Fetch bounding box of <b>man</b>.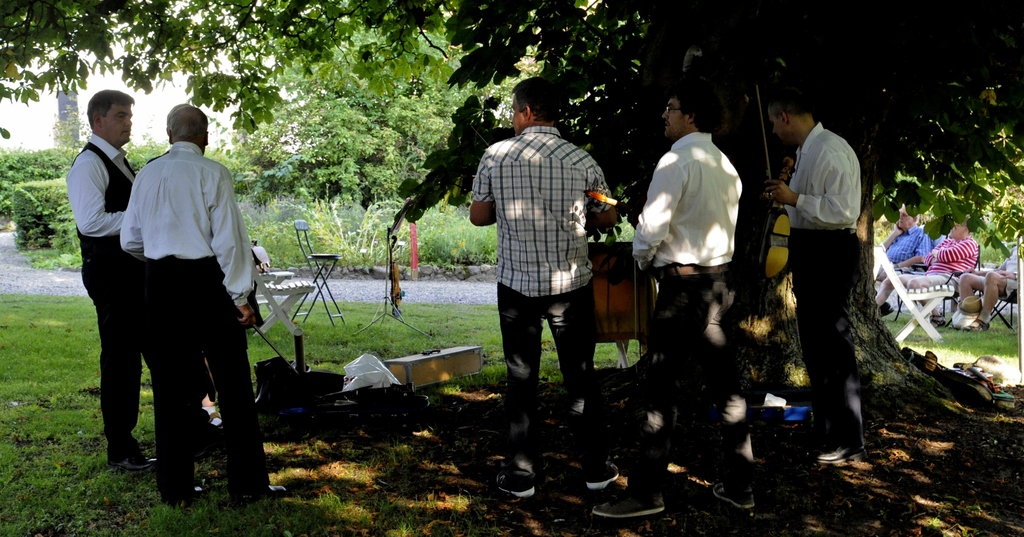
Bbox: <region>114, 102, 275, 504</region>.
